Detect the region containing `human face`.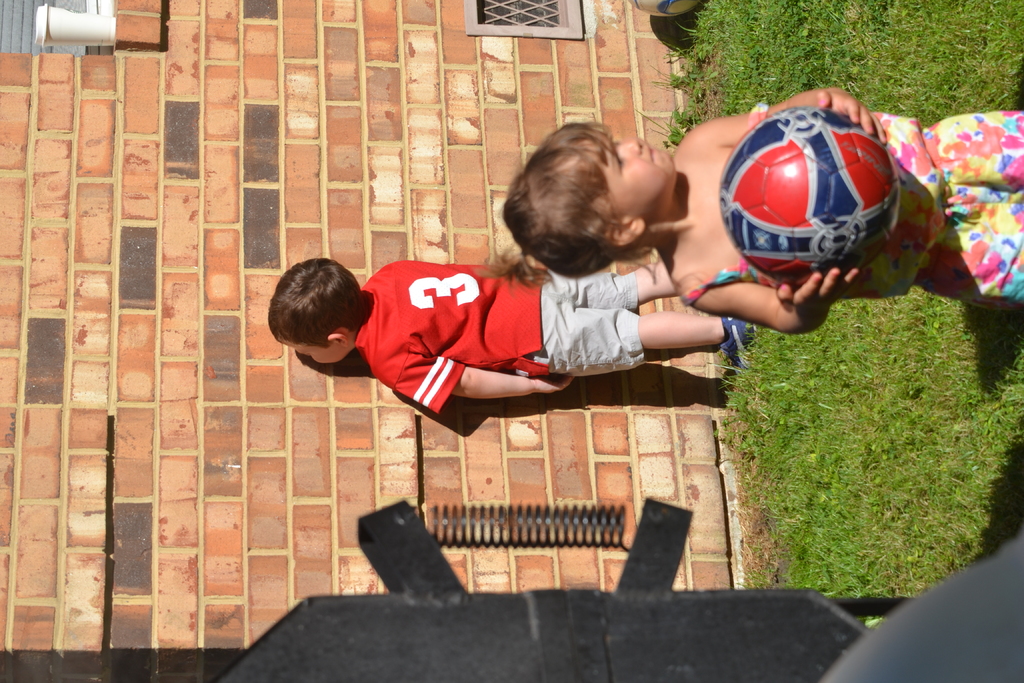
[left=287, top=347, right=348, bottom=363].
